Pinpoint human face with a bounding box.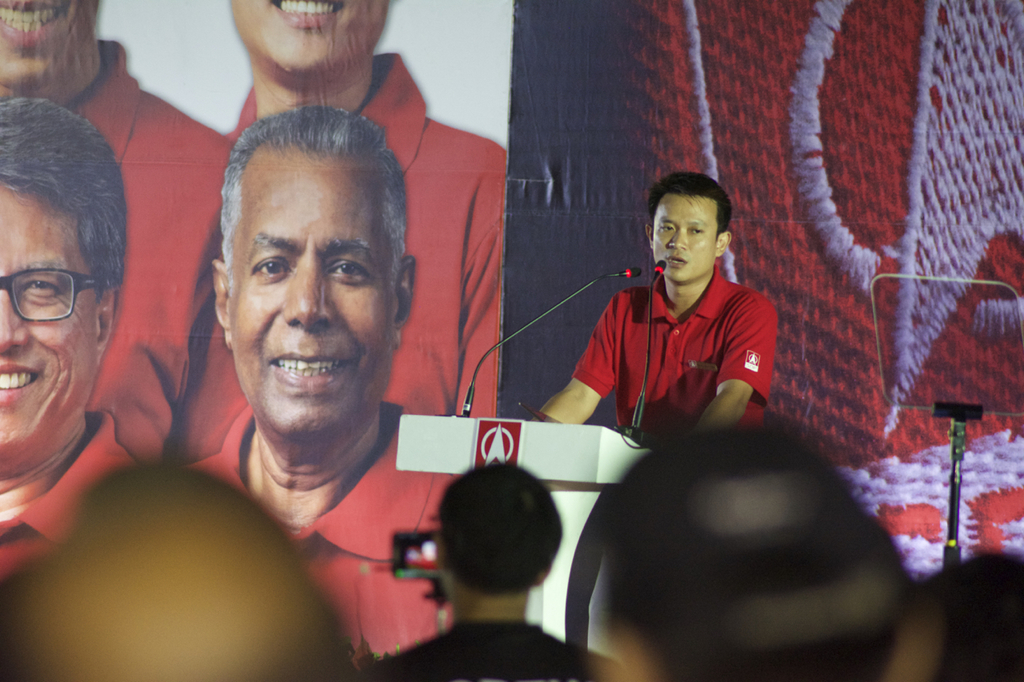
select_region(651, 192, 713, 291).
